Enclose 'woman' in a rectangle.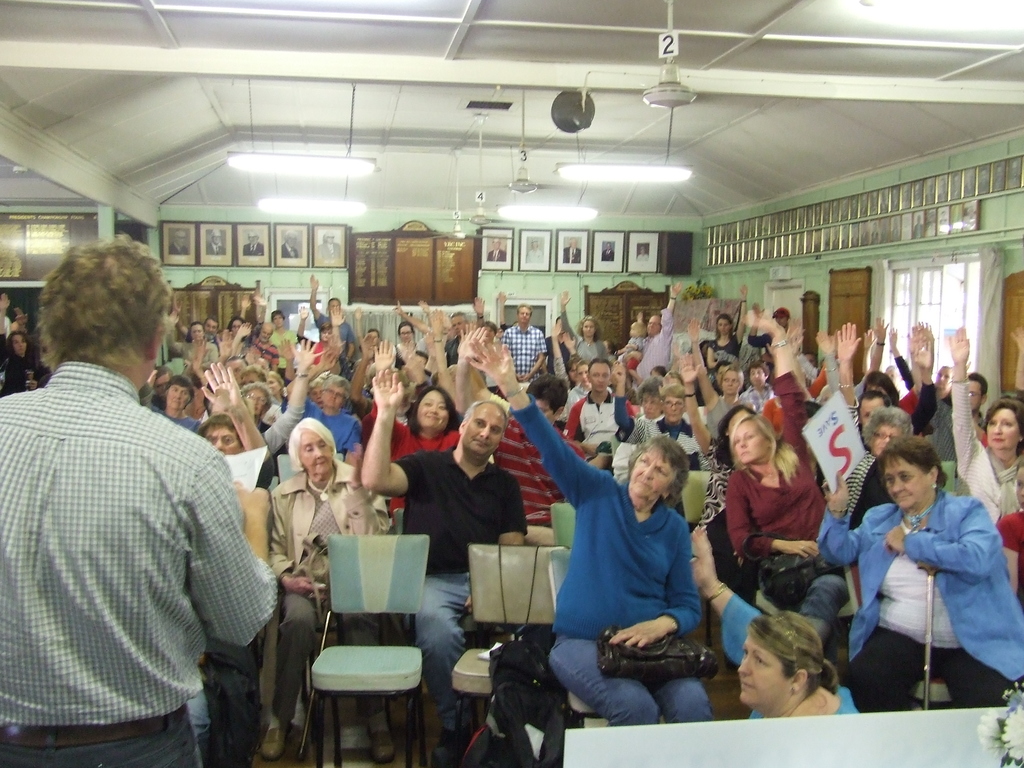
<region>246, 319, 278, 363</region>.
